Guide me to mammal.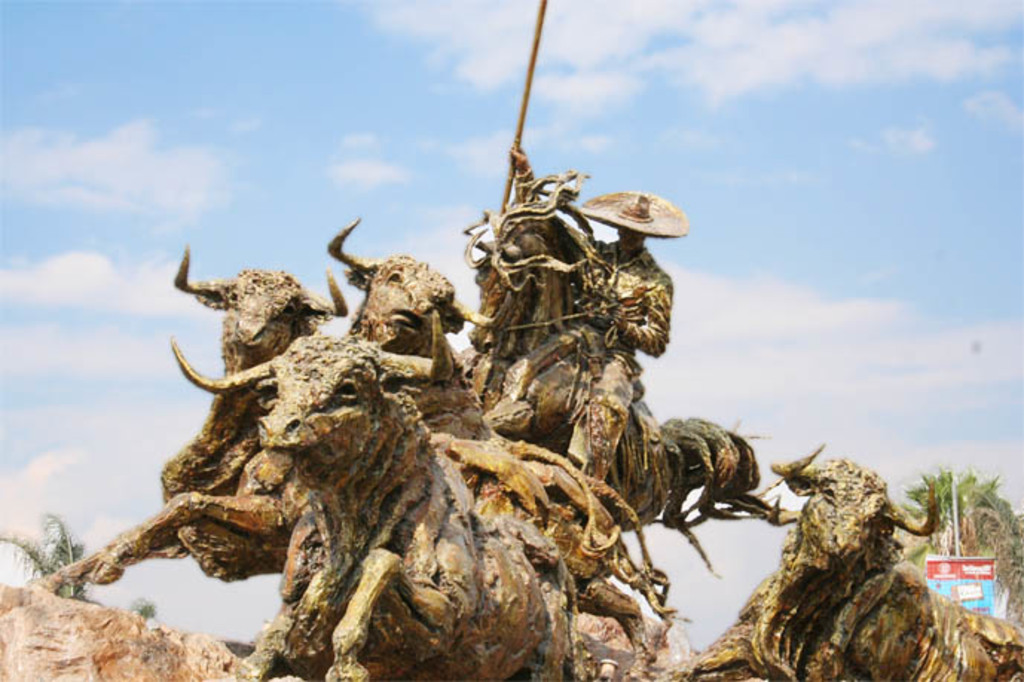
Guidance: 171,306,572,681.
